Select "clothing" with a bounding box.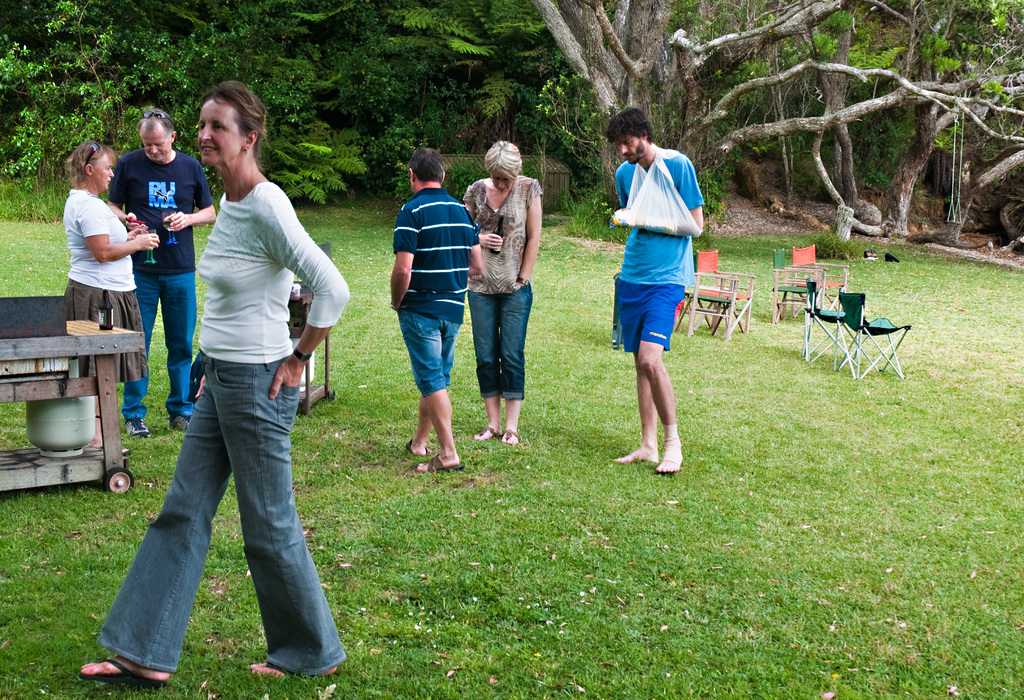
left=63, top=181, right=153, bottom=384.
